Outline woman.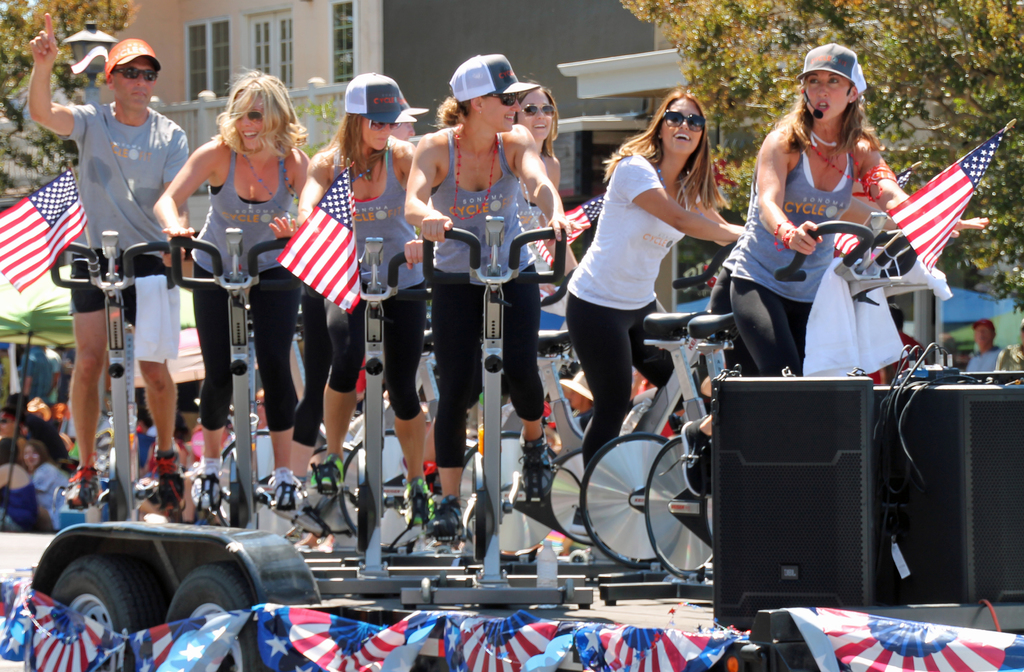
Outline: <box>0,404,22,434</box>.
